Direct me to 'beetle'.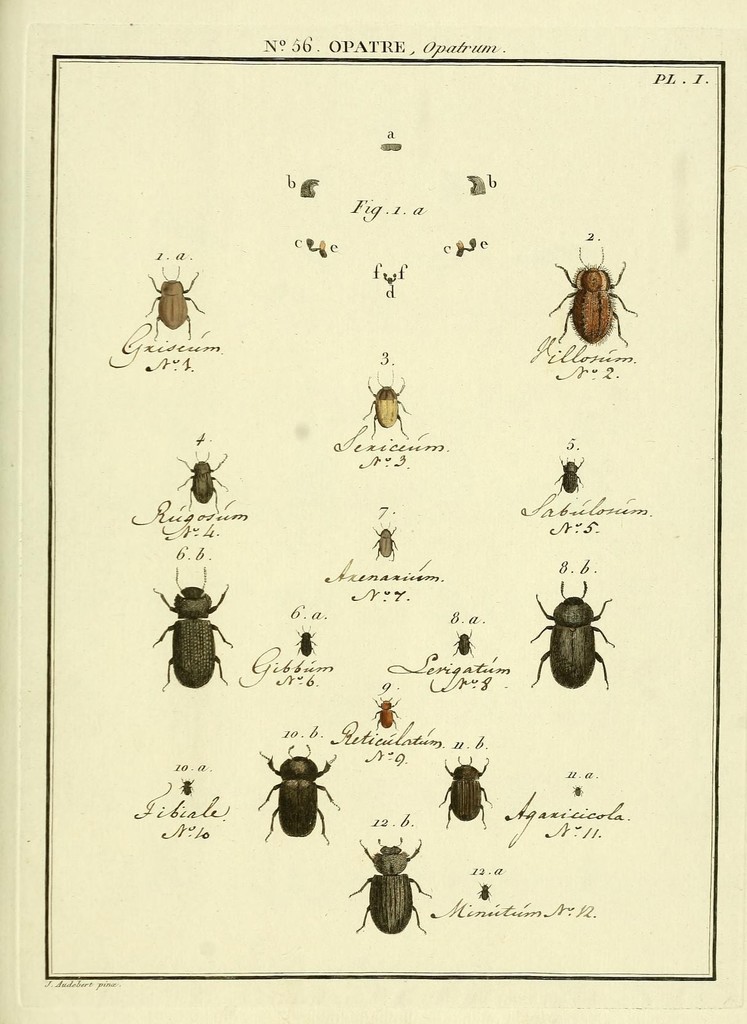
Direction: l=369, t=692, r=396, b=727.
